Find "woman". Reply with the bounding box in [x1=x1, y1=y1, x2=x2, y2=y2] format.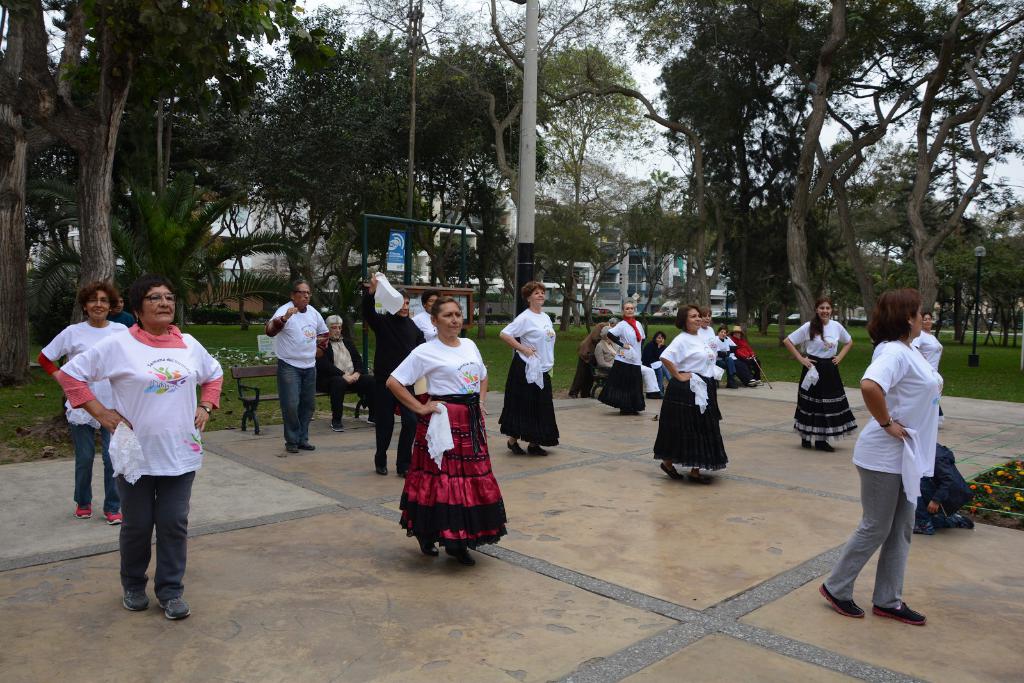
[x1=715, y1=324, x2=742, y2=387].
